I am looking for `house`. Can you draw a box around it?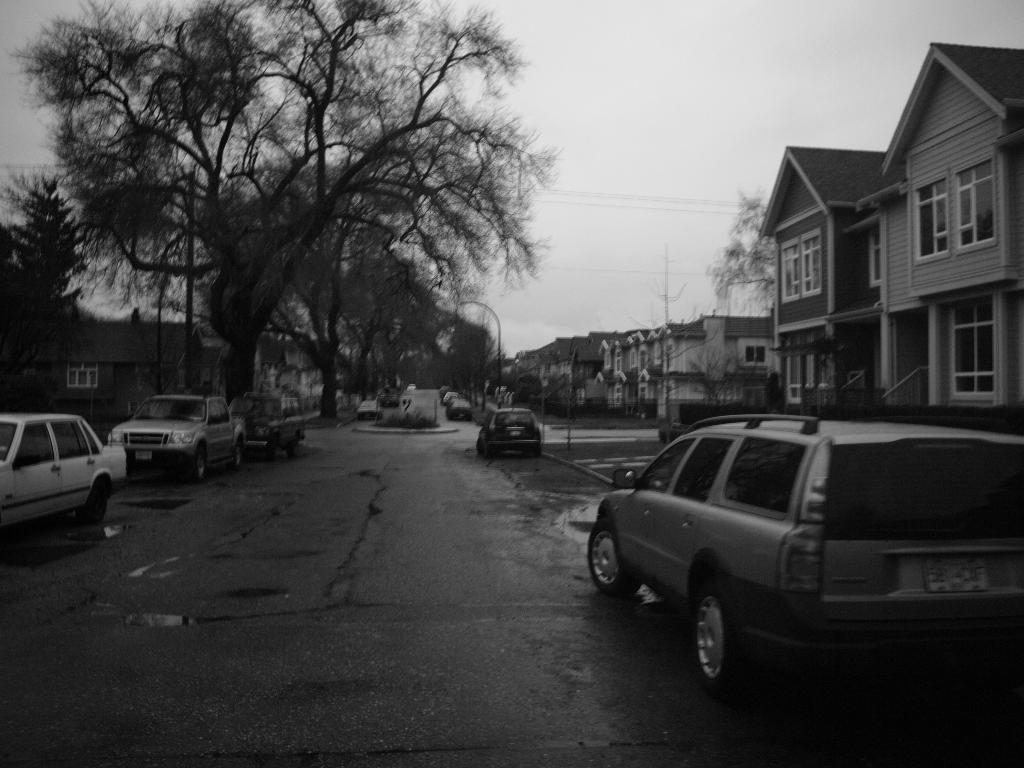
Sure, the bounding box is rect(498, 312, 780, 409).
